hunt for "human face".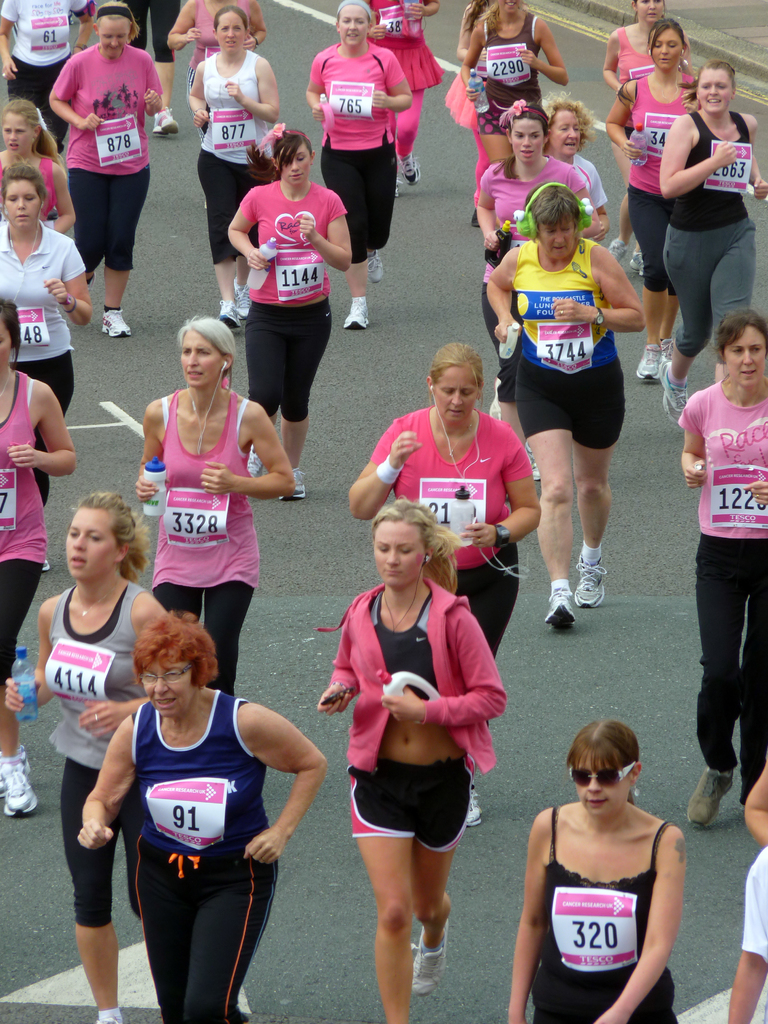
Hunted down at locate(339, 8, 364, 45).
